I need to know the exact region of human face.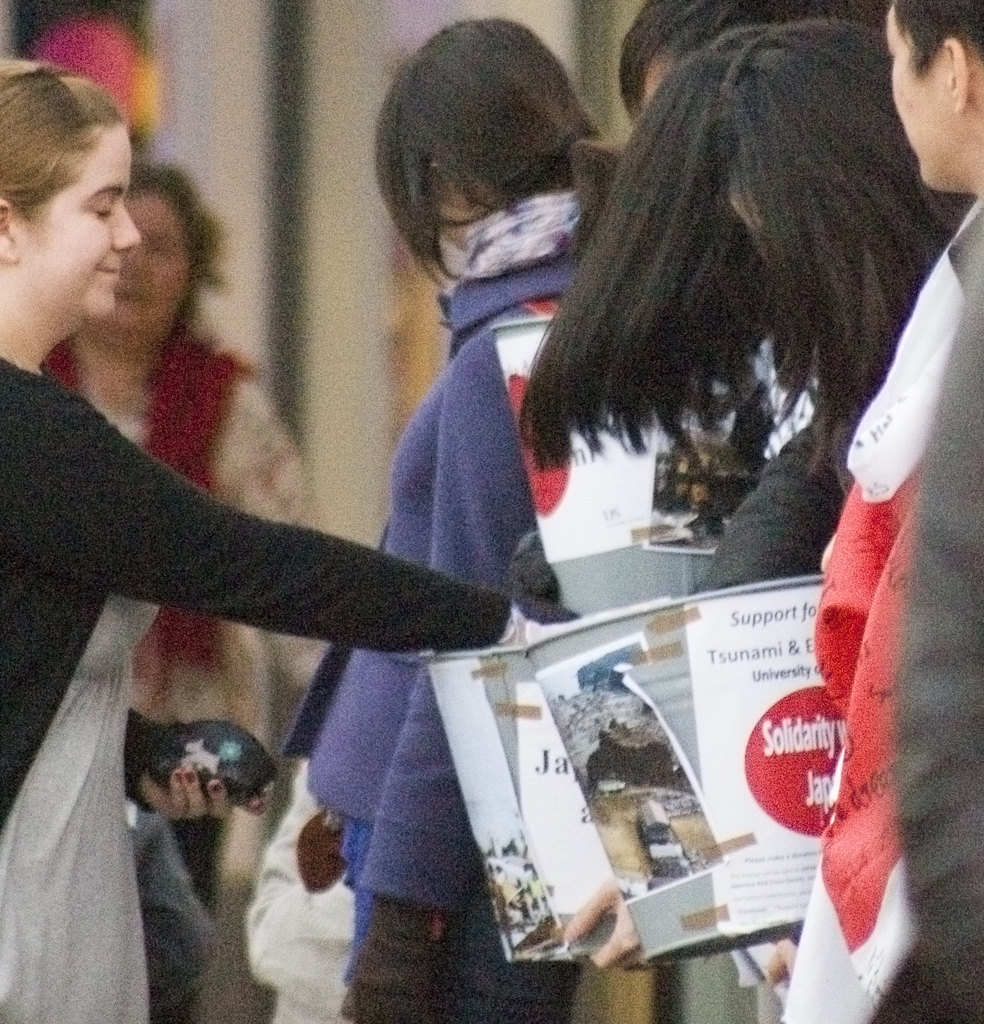
Region: box(880, 0, 945, 186).
